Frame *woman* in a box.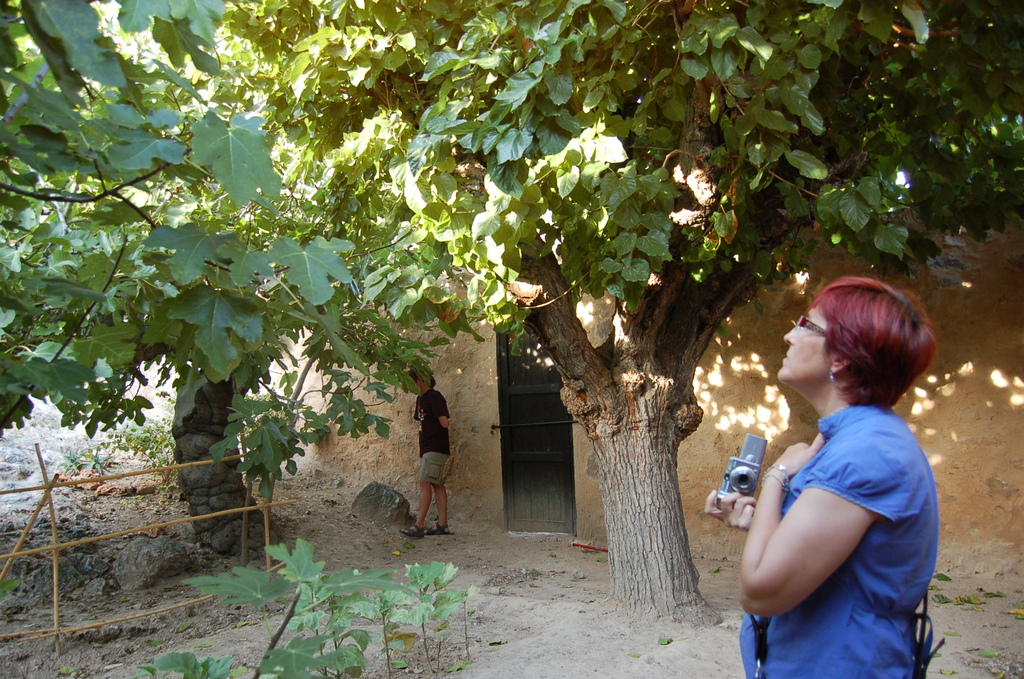
l=722, t=260, r=966, b=667.
